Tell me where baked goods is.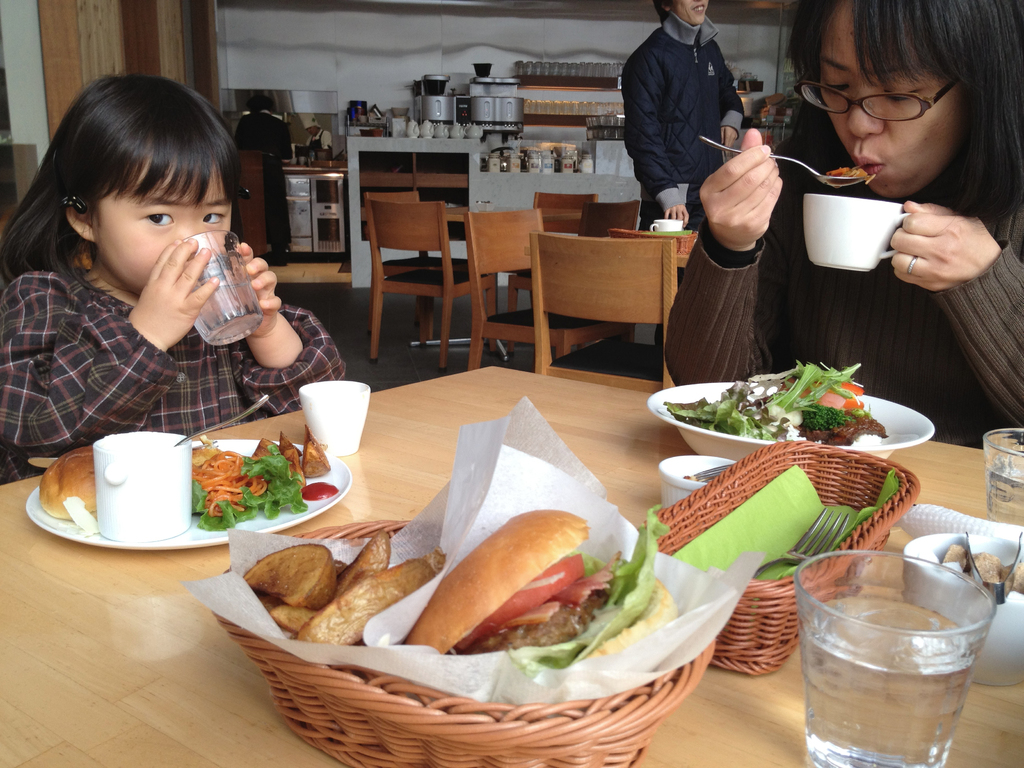
baked goods is at locate(943, 542, 1023, 594).
